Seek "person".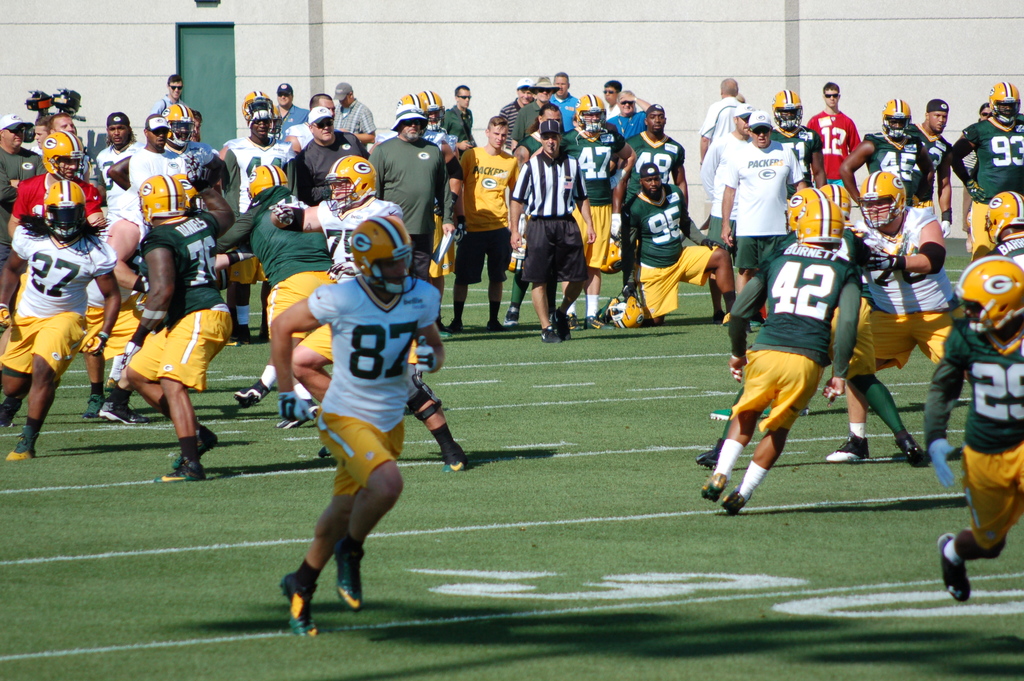
959:97:994:233.
